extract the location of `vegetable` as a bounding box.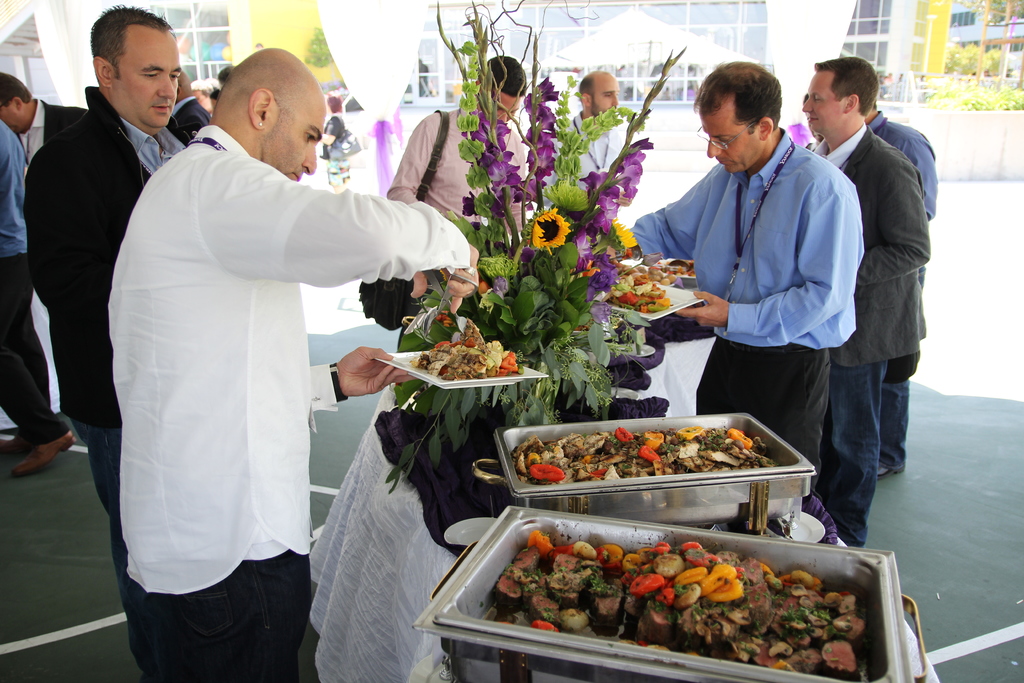
box=[729, 430, 751, 448].
